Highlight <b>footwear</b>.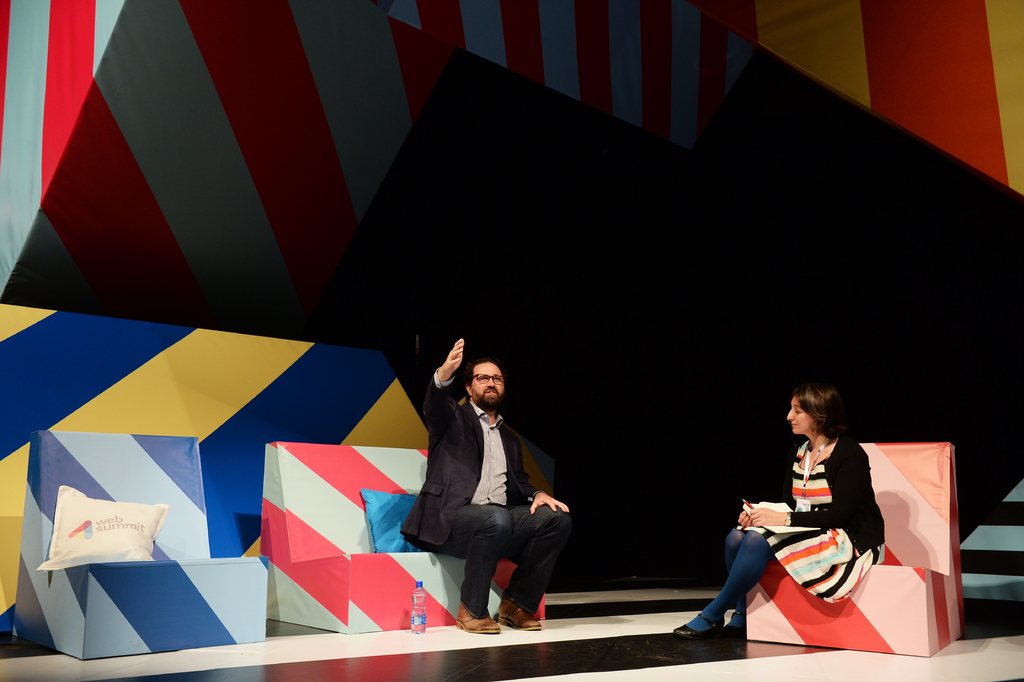
Highlighted region: x1=455, y1=606, x2=505, y2=634.
